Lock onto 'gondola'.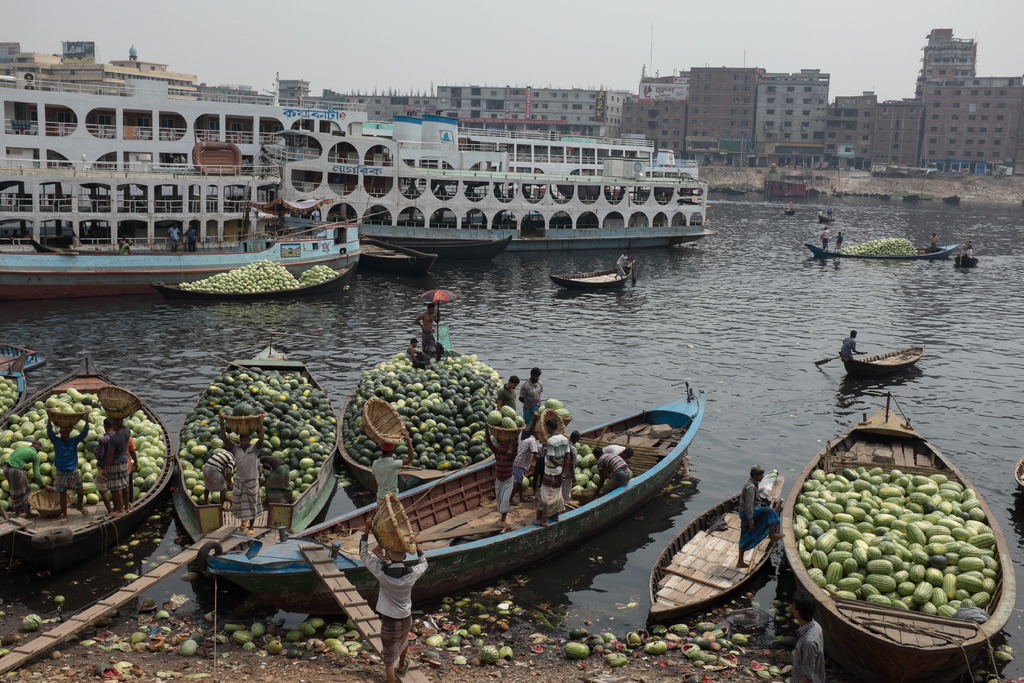
Locked: box=[16, 373, 151, 596].
